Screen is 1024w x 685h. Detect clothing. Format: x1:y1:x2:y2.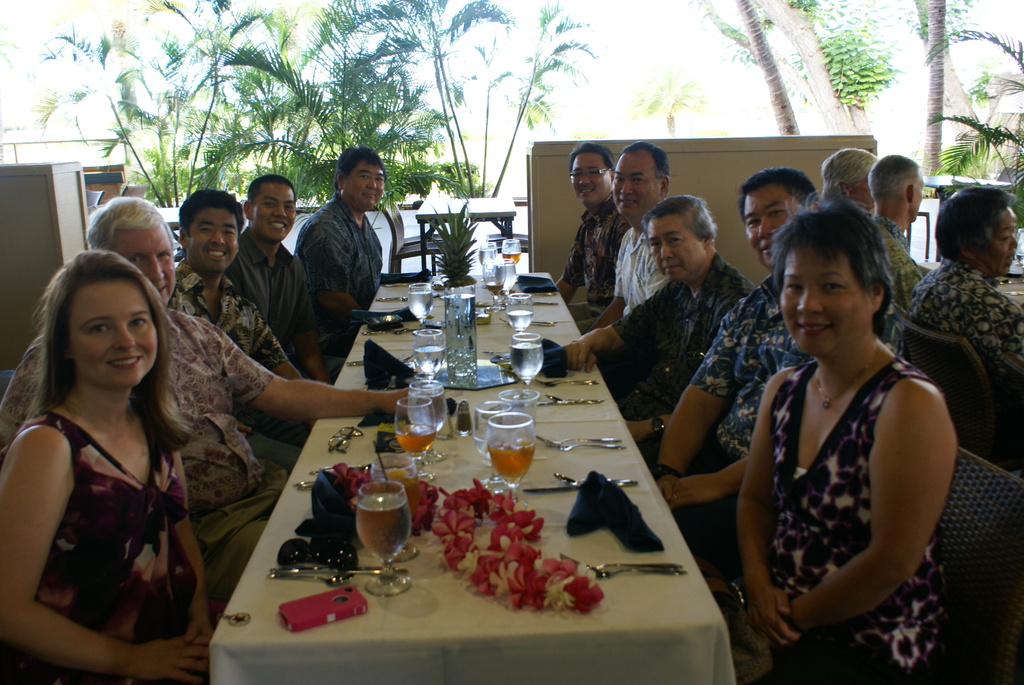
296:190:381:379.
